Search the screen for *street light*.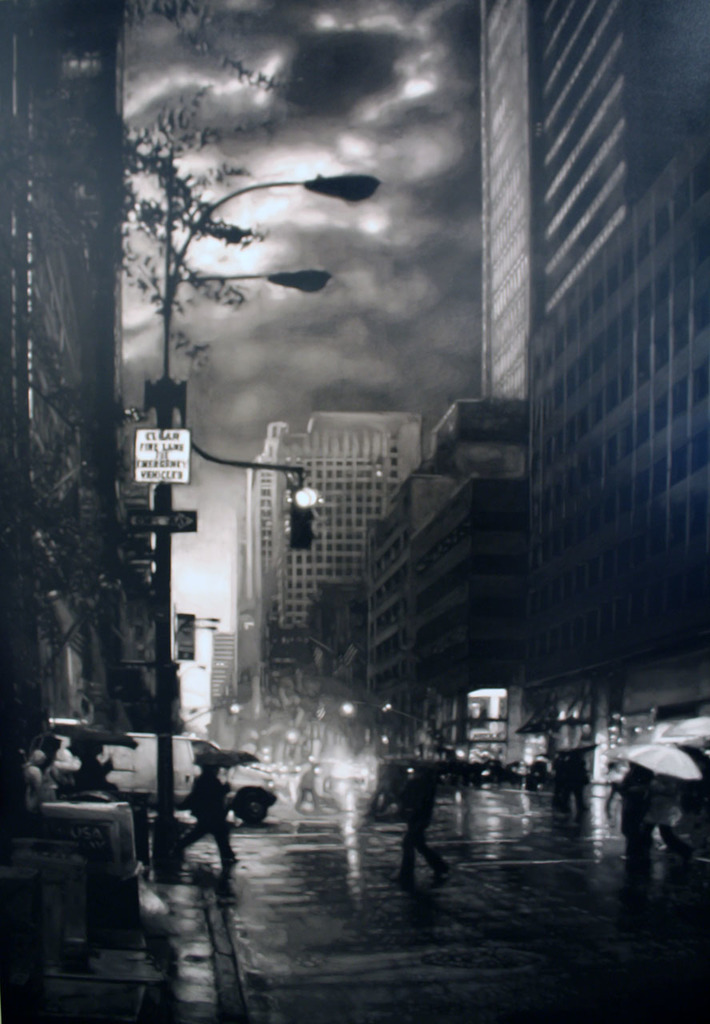
Found at [left=337, top=704, right=448, bottom=734].
